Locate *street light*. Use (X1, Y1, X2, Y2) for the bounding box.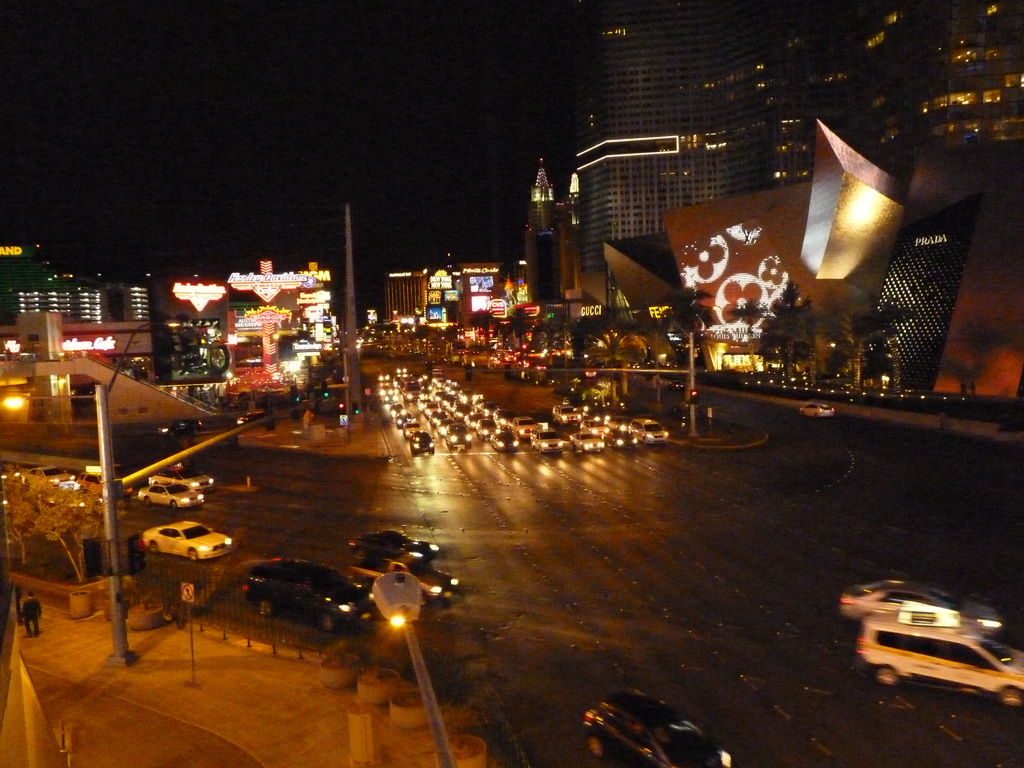
(666, 314, 700, 435).
